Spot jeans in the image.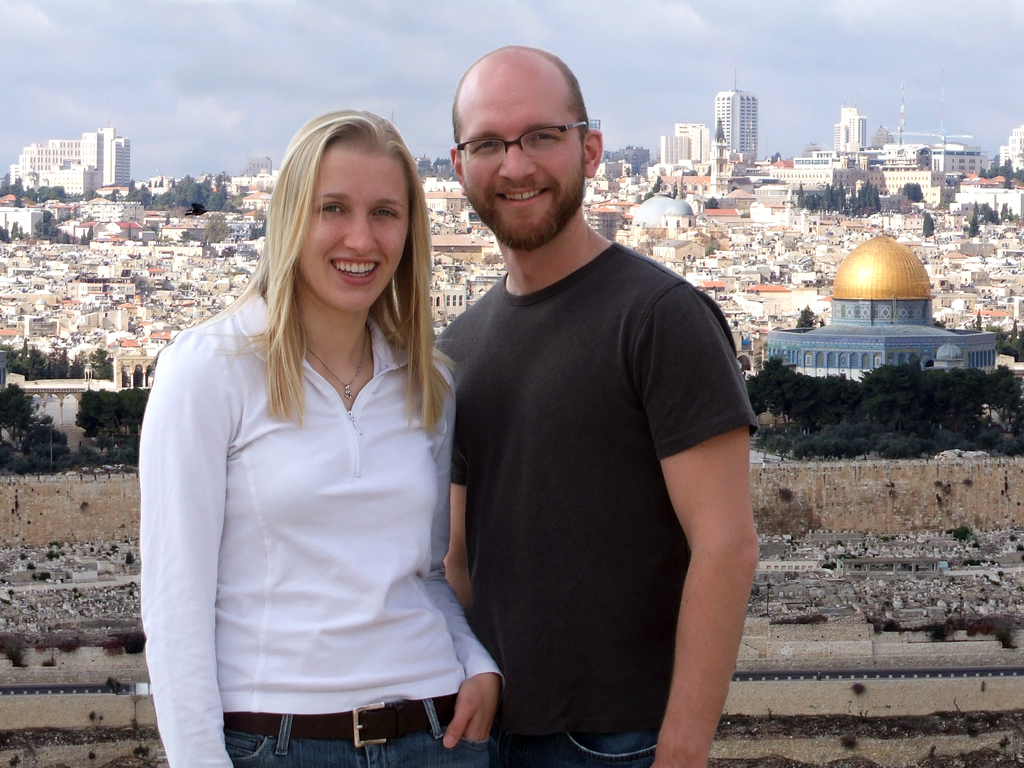
jeans found at 228,716,493,767.
